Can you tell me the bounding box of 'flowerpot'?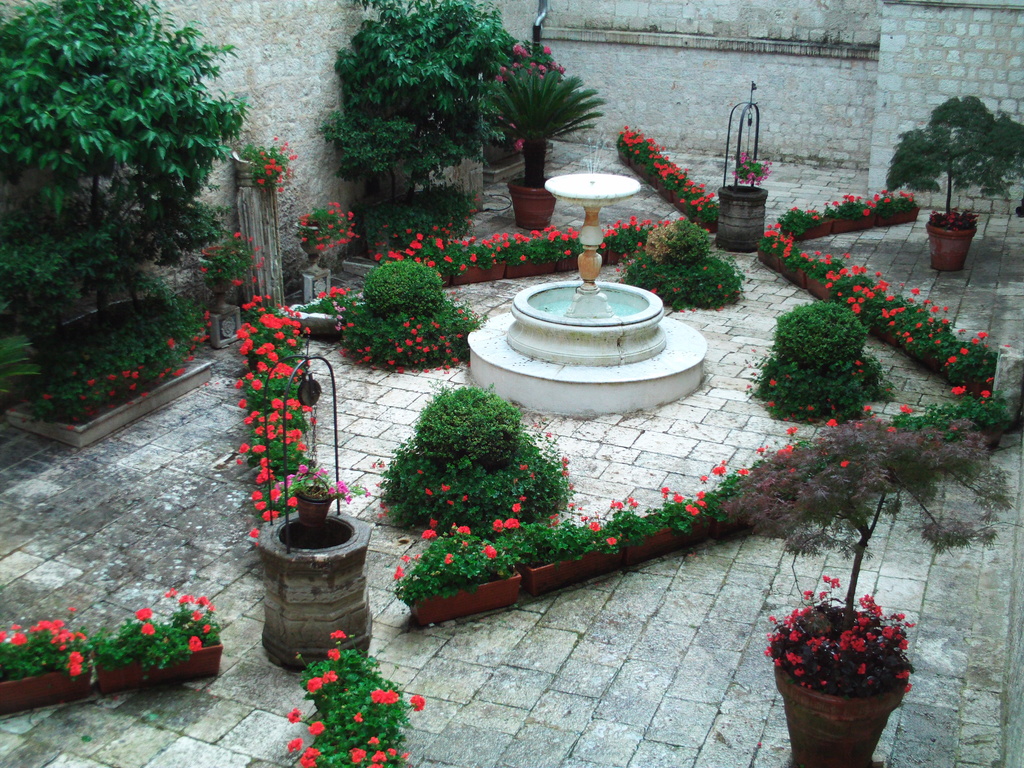
BBox(772, 625, 910, 767).
